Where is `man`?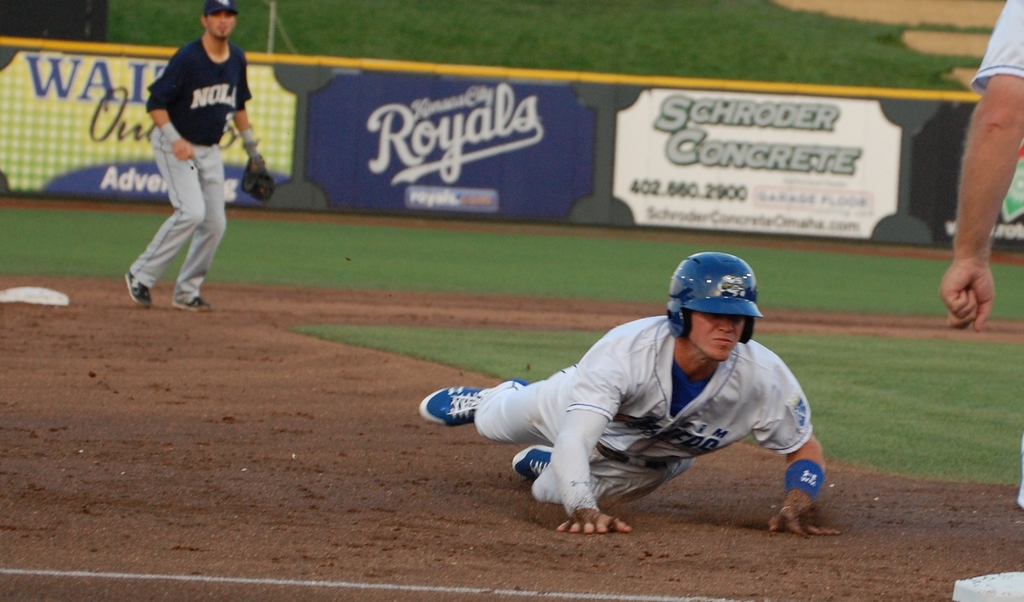
{"left": 941, "top": 0, "right": 1023, "bottom": 514}.
